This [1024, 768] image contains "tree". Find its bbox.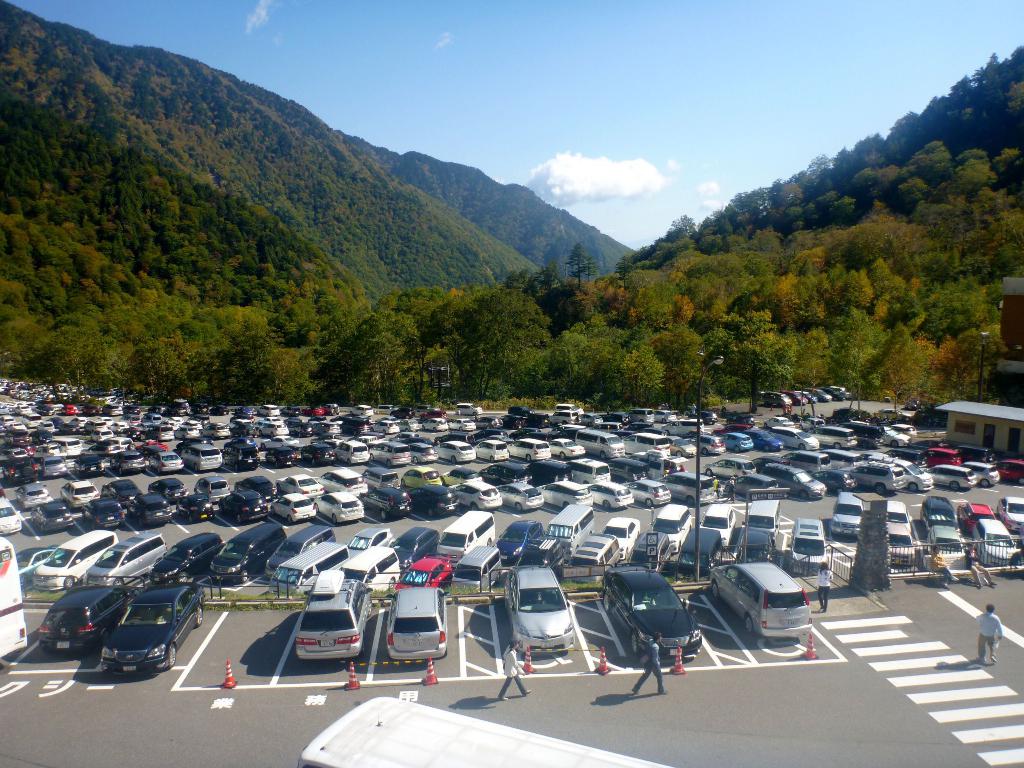
<box>27,323,94,390</box>.
